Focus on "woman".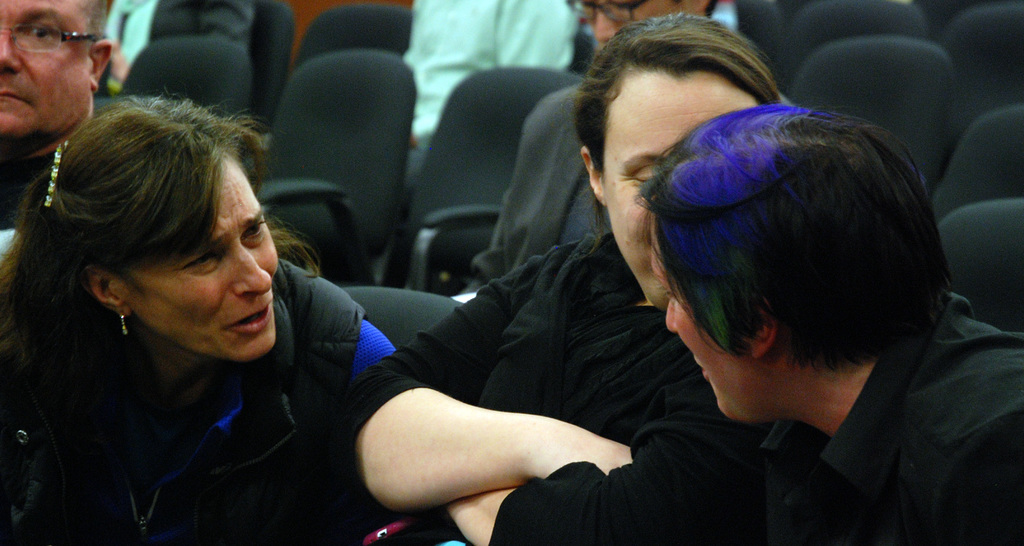
Focused at <bbox>0, 97, 420, 545</bbox>.
